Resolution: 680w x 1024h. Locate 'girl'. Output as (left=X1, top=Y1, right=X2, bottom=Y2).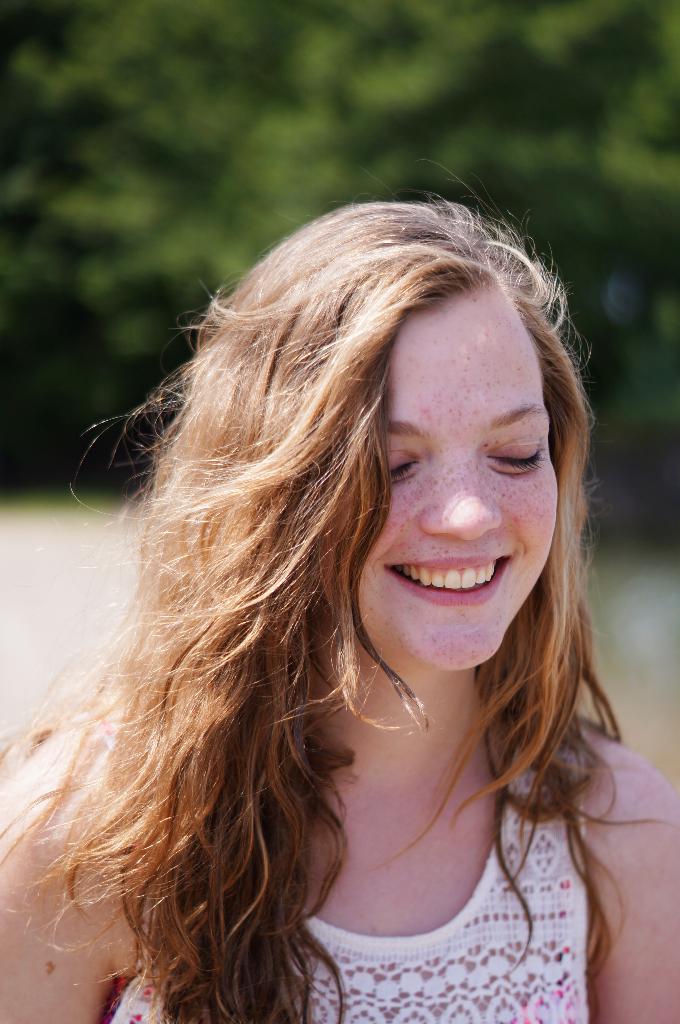
(left=0, top=161, right=679, bottom=1023).
